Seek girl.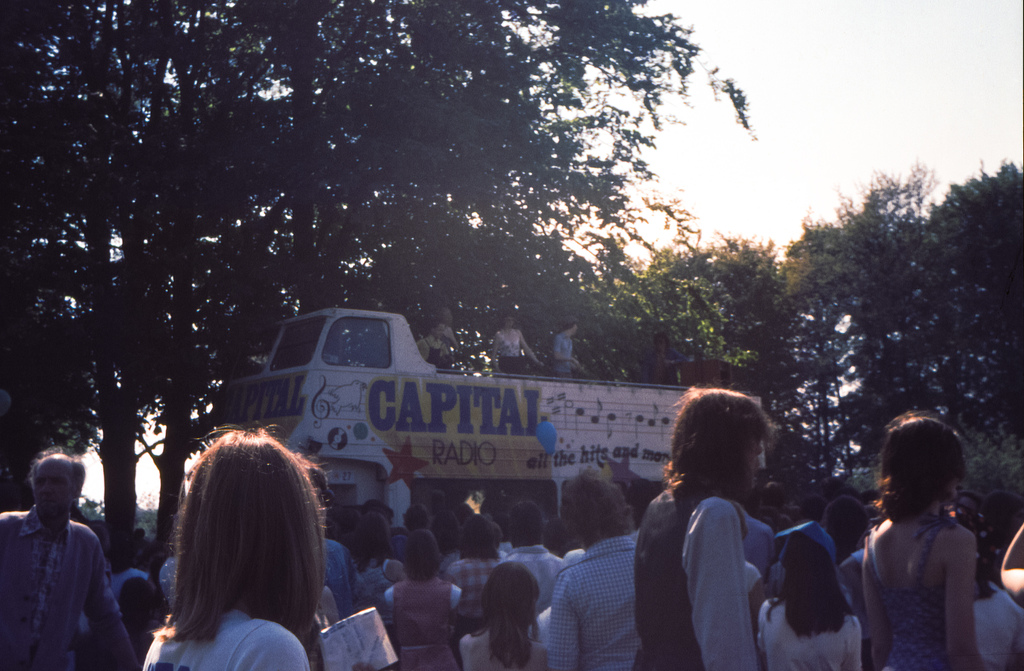
(143,427,372,670).
